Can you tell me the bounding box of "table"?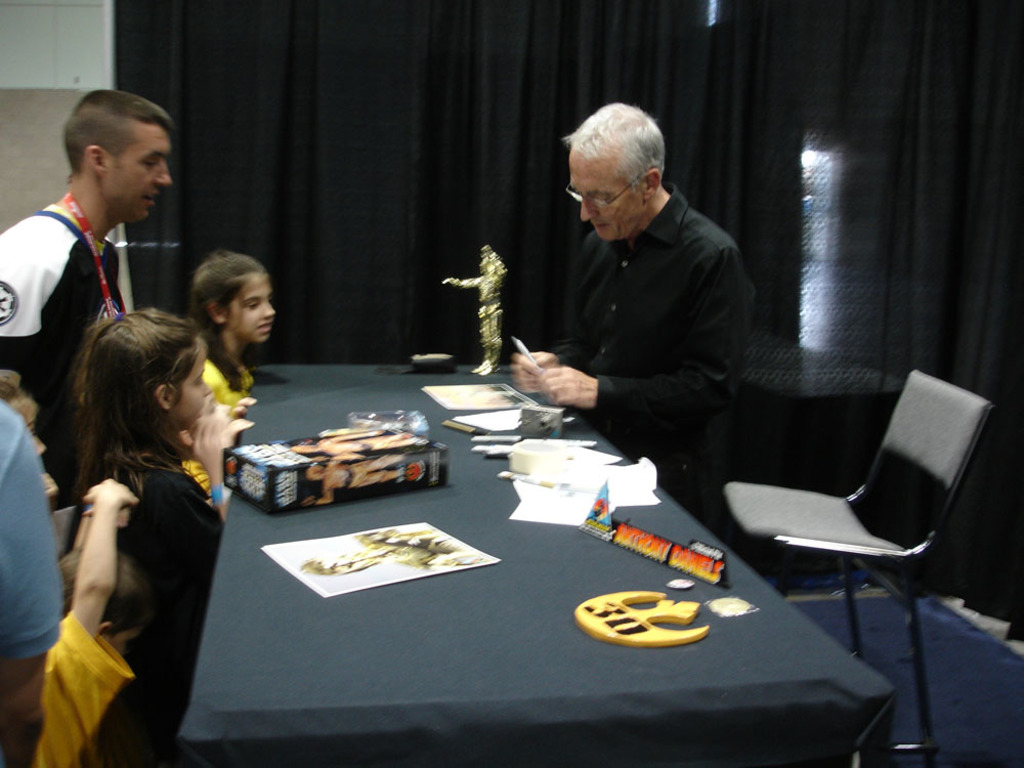
box(150, 364, 827, 767).
